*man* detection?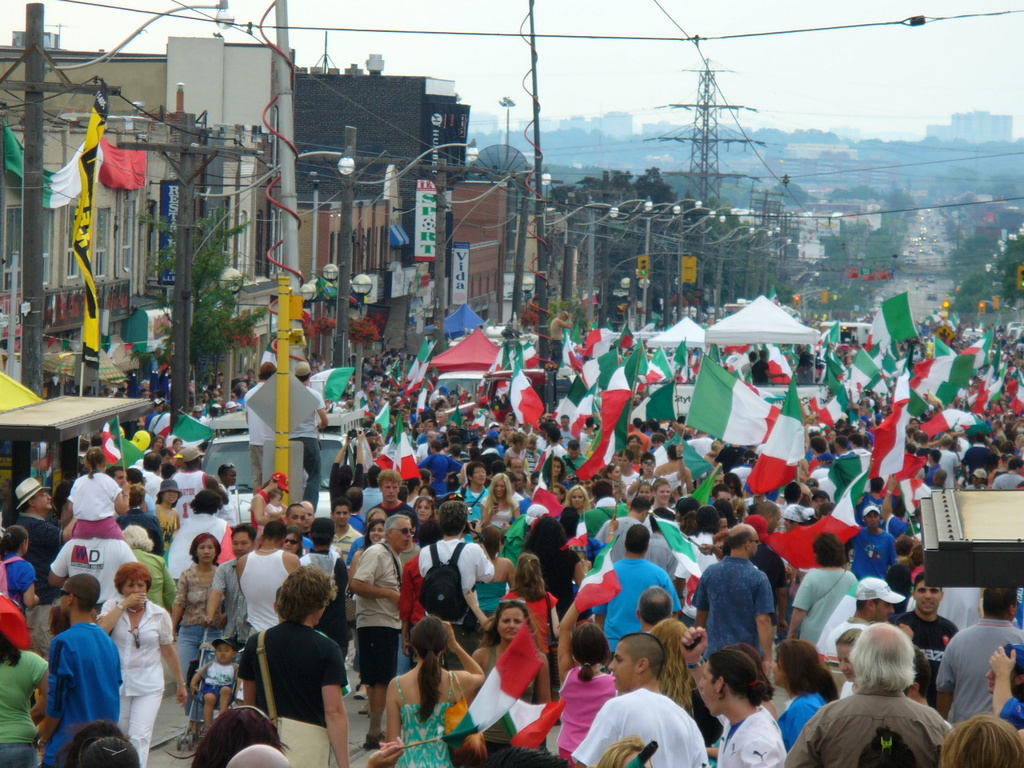
415/431/439/458
